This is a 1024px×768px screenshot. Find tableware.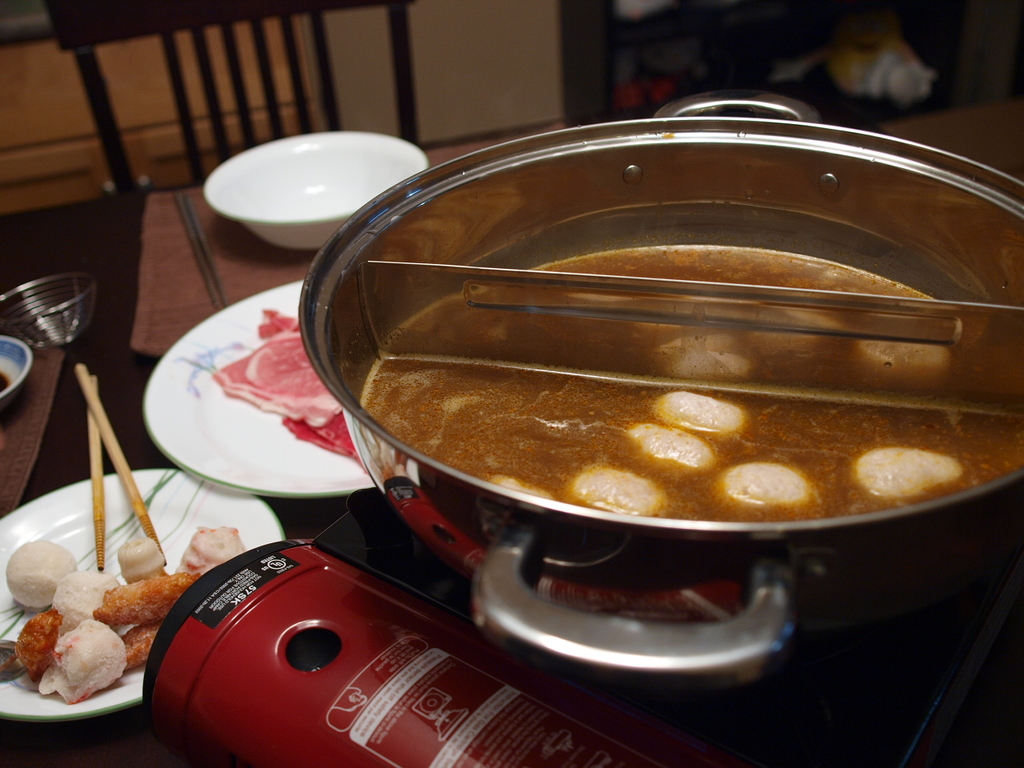
Bounding box: Rect(138, 276, 376, 500).
